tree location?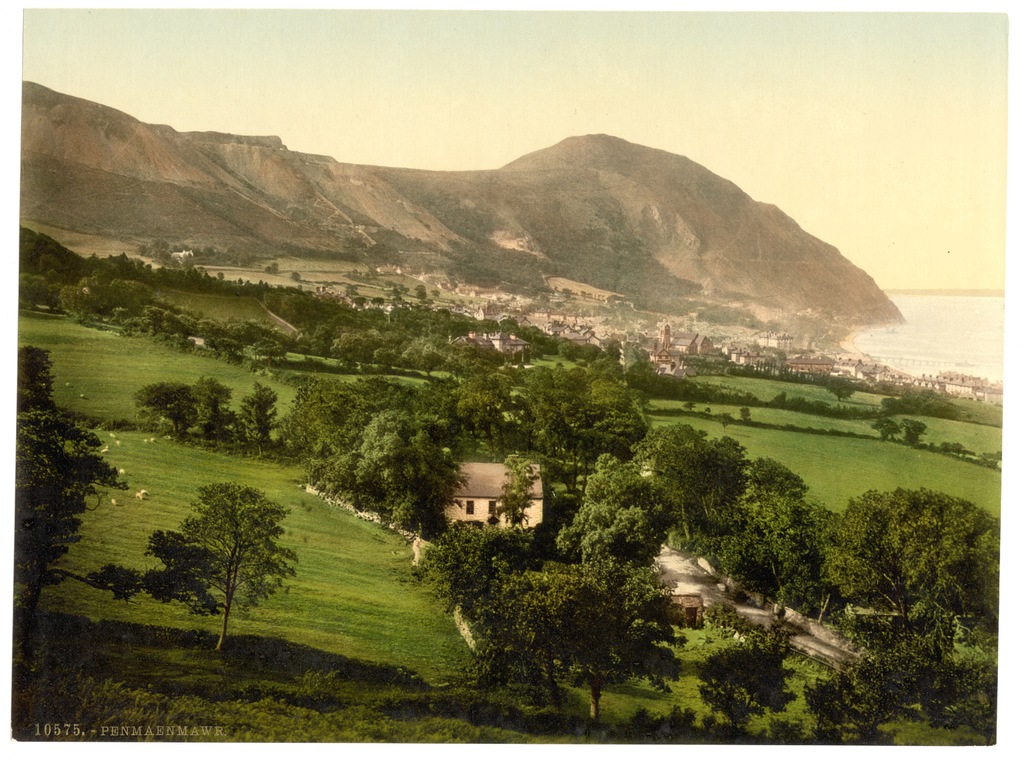
pyautogui.locateOnScreen(17, 273, 53, 298)
